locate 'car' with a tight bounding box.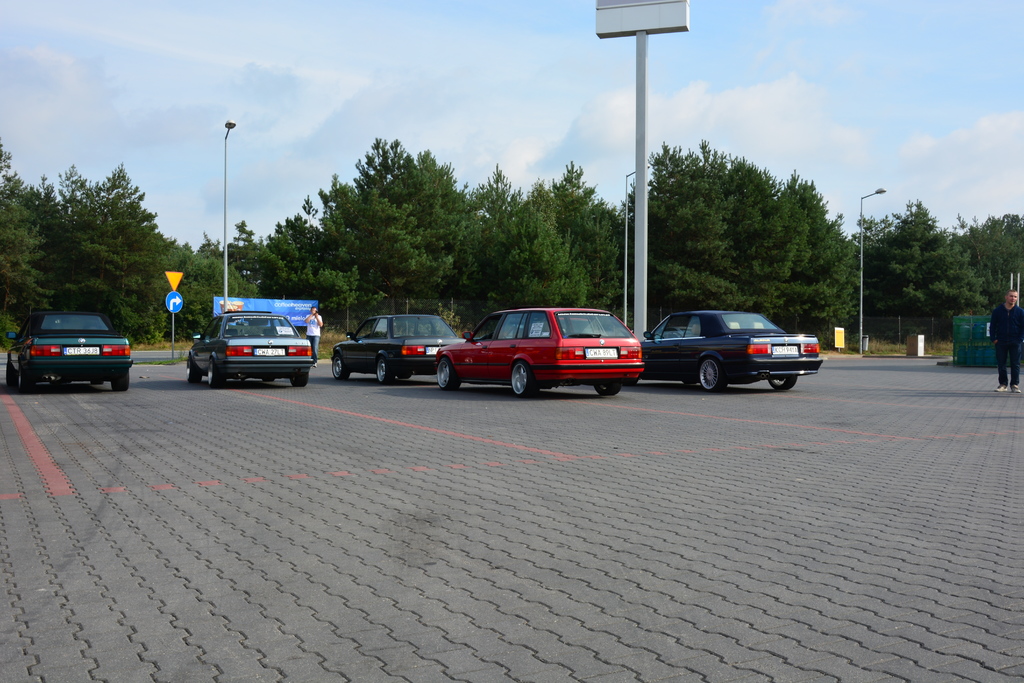
(left=5, top=303, right=130, bottom=387).
